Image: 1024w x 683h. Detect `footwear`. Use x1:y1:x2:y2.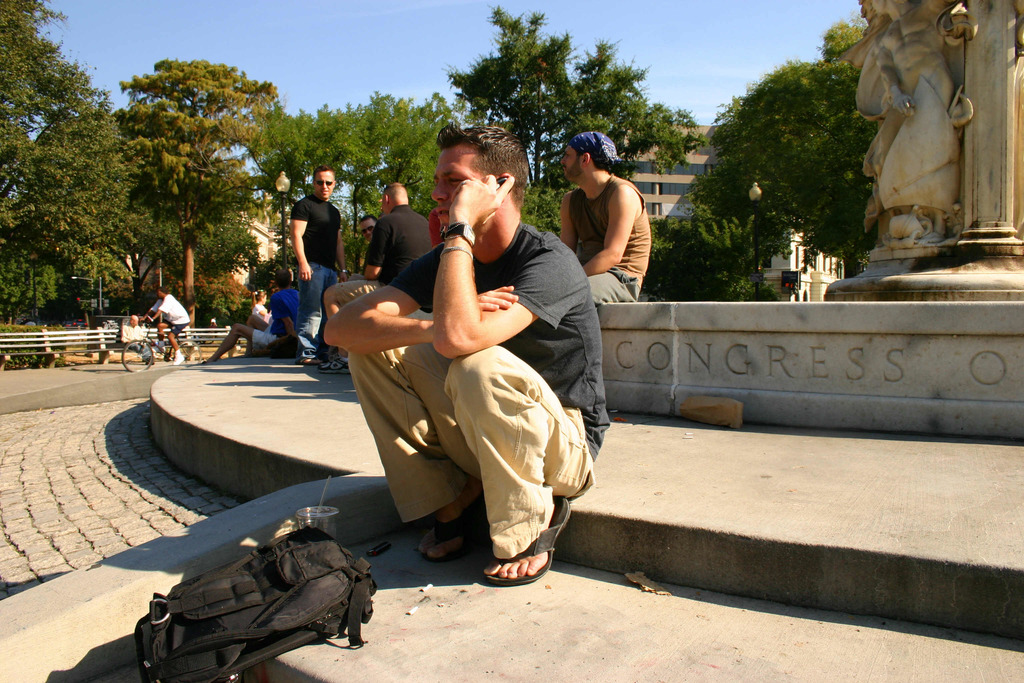
149:344:168:352.
